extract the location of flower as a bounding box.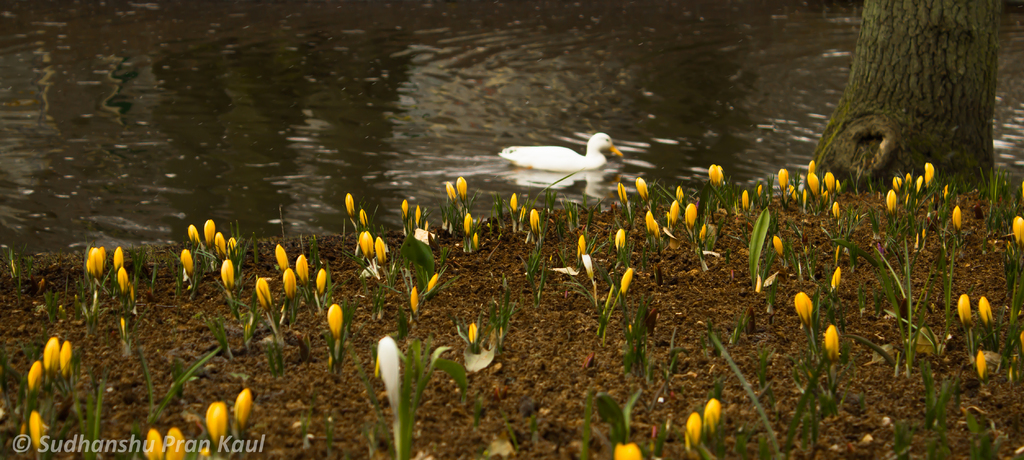
bbox(202, 214, 217, 242).
